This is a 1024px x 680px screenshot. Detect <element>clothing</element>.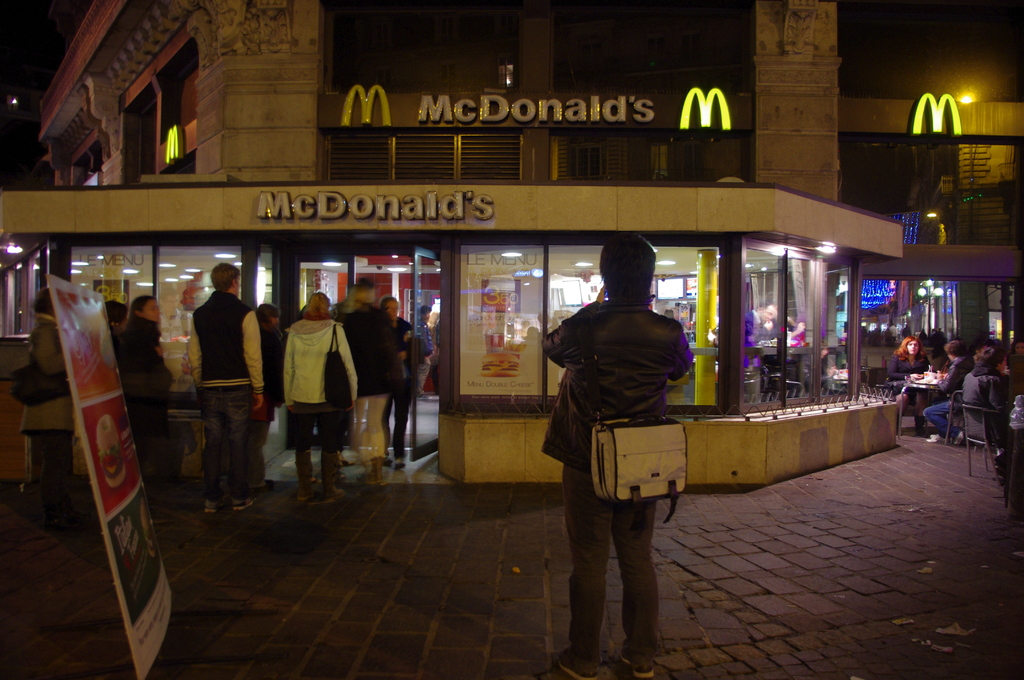
281/318/357/457.
